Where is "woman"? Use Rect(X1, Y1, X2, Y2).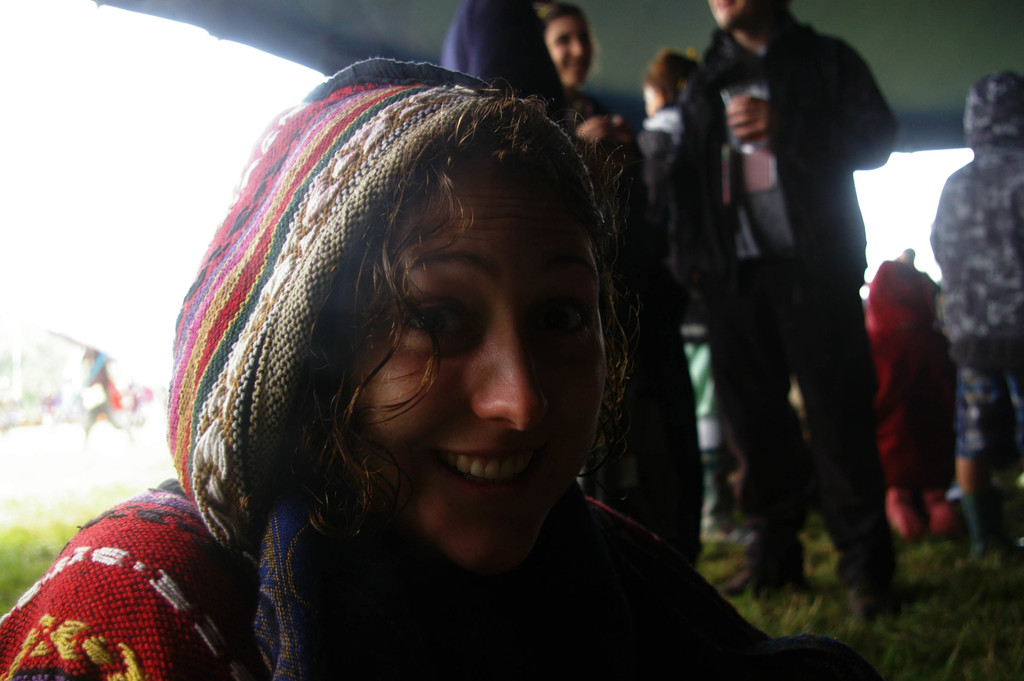
Rect(0, 56, 880, 680).
